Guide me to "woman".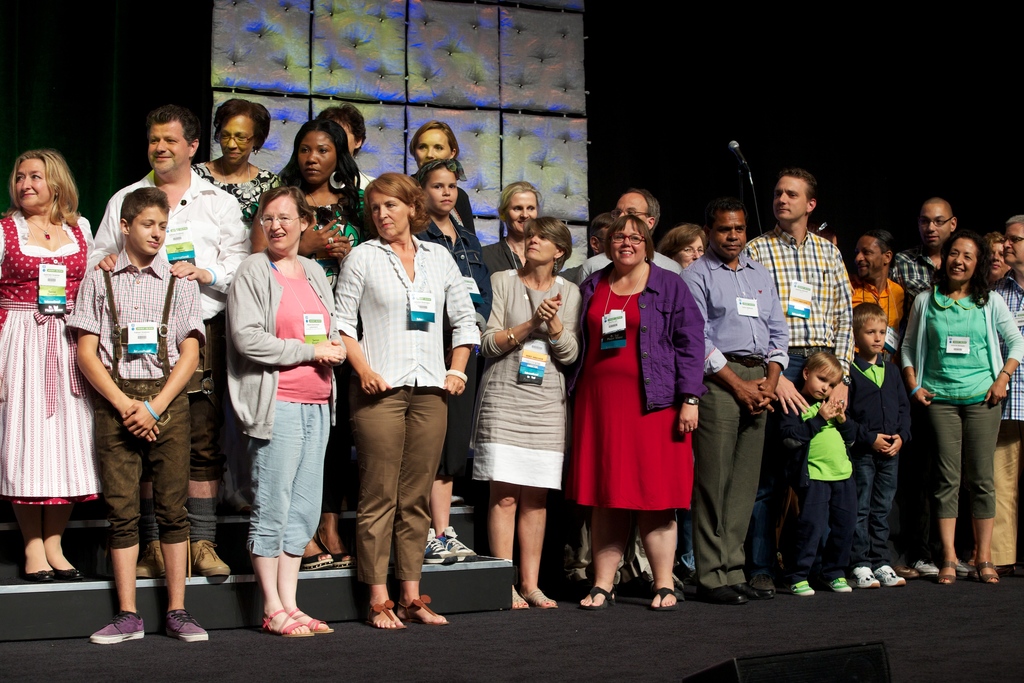
Guidance: region(0, 152, 95, 584).
